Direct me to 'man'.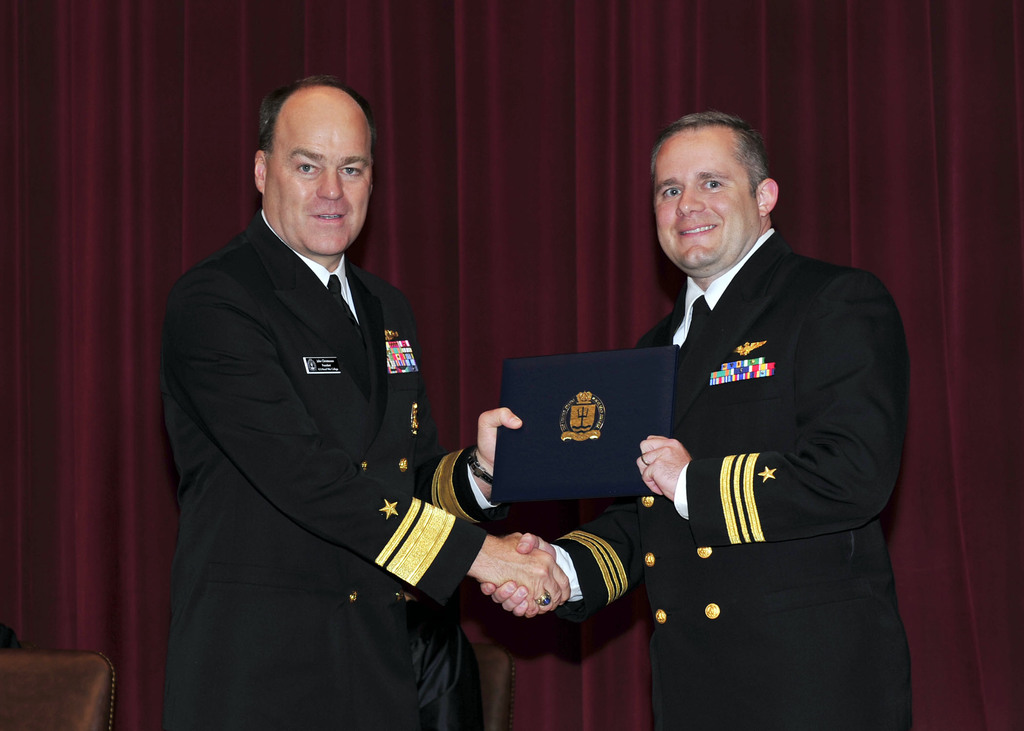
Direction: 157,76,572,730.
